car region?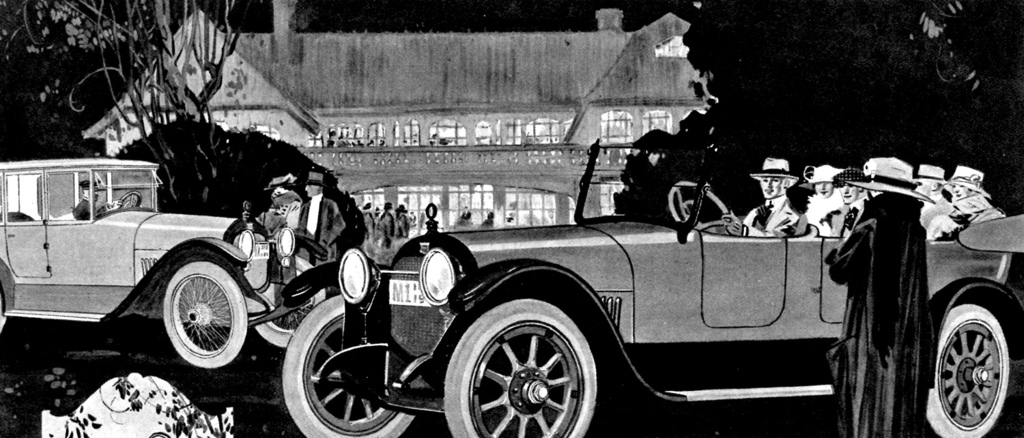
{"x1": 278, "y1": 178, "x2": 1023, "y2": 437}
